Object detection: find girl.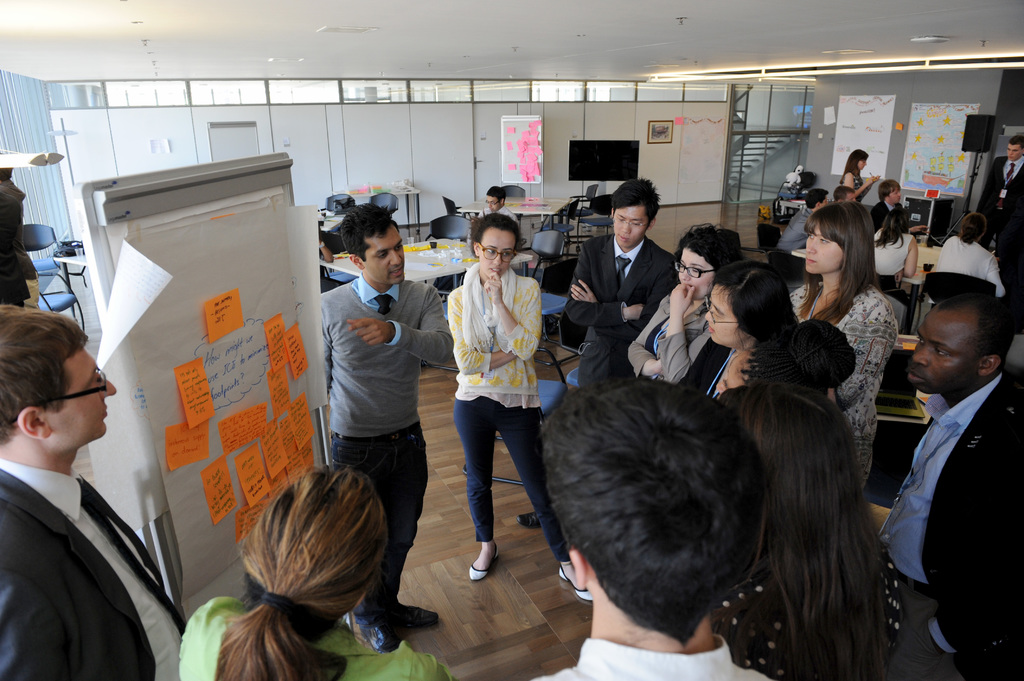
790 200 899 495.
